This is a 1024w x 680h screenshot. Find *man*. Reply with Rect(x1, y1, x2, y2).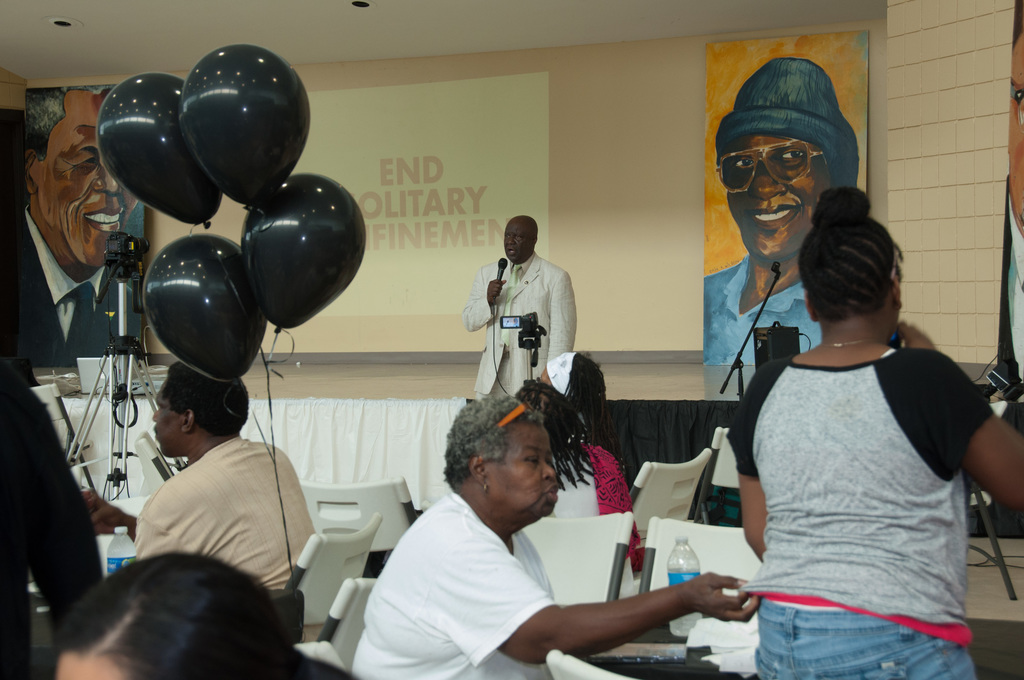
Rect(471, 216, 583, 430).
